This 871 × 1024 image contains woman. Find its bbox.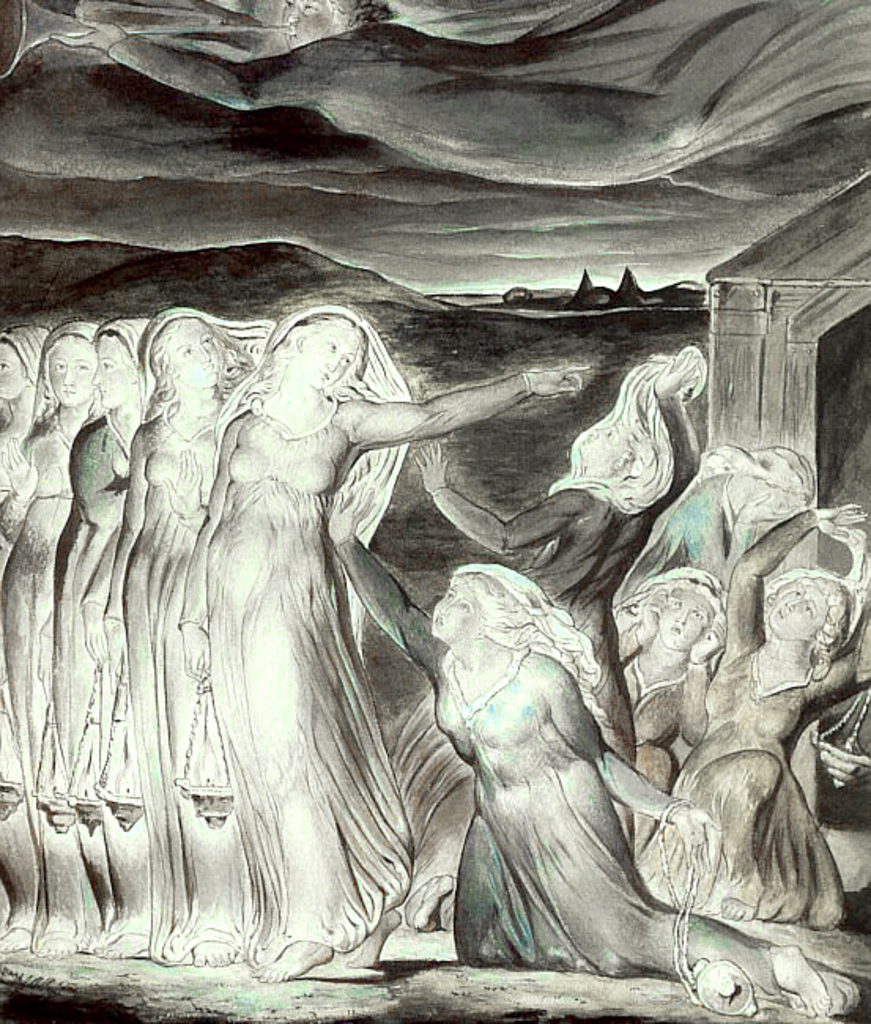
rect(581, 577, 750, 870).
